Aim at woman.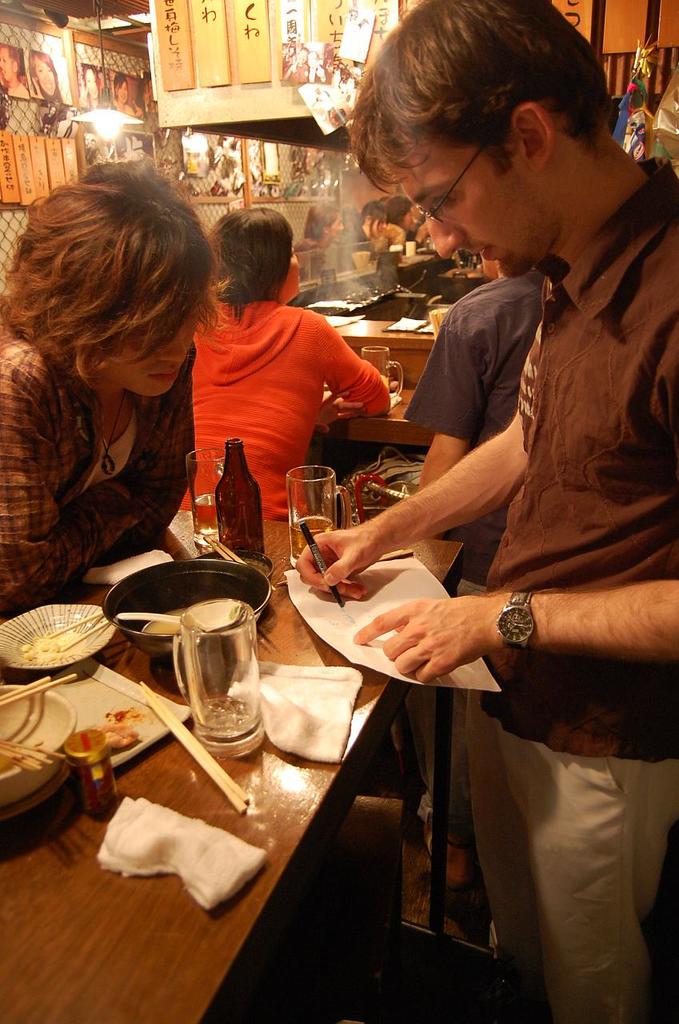
Aimed at detection(343, 206, 381, 244).
